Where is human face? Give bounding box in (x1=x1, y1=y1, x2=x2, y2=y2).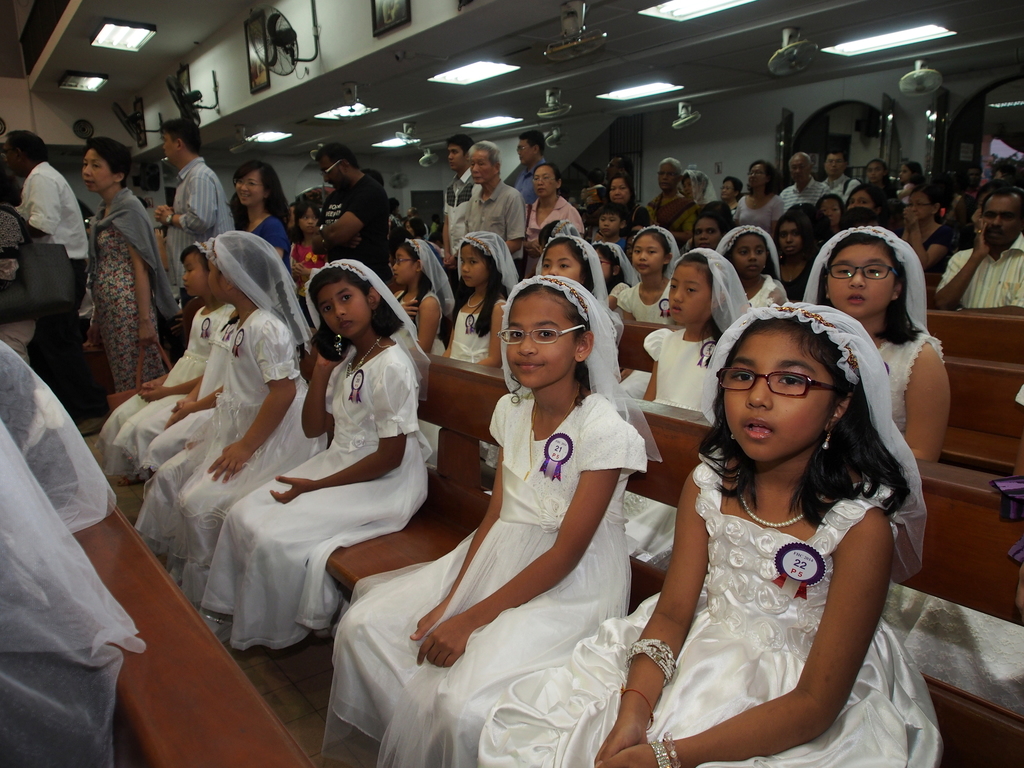
(x1=787, y1=154, x2=810, y2=184).
